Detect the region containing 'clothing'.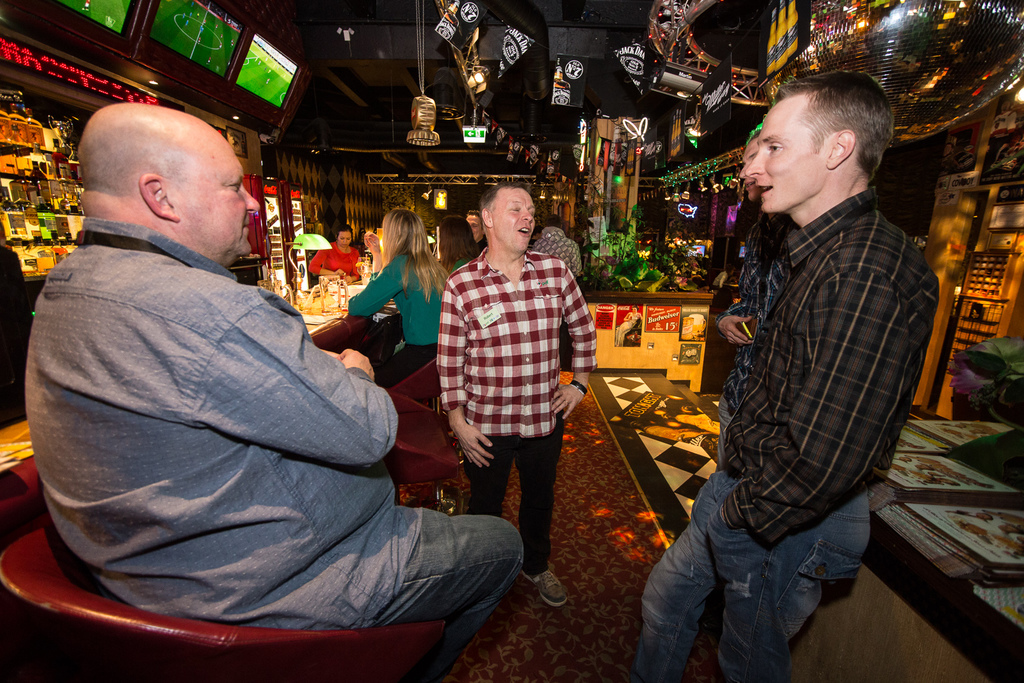
pyautogui.locateOnScreen(310, 245, 354, 280).
